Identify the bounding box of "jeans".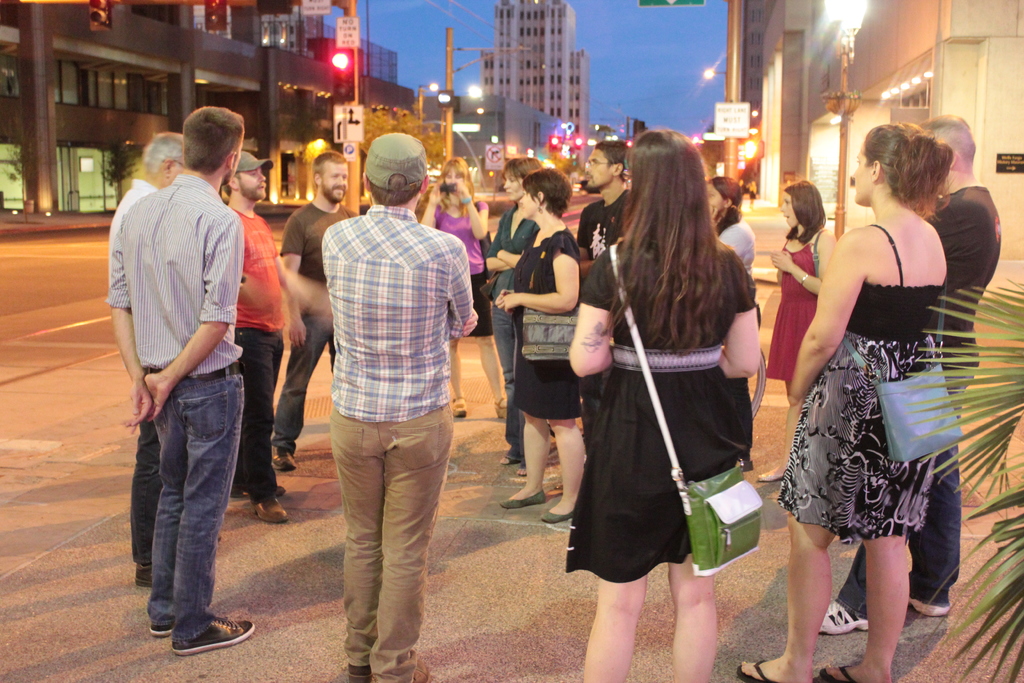
269, 311, 335, 454.
